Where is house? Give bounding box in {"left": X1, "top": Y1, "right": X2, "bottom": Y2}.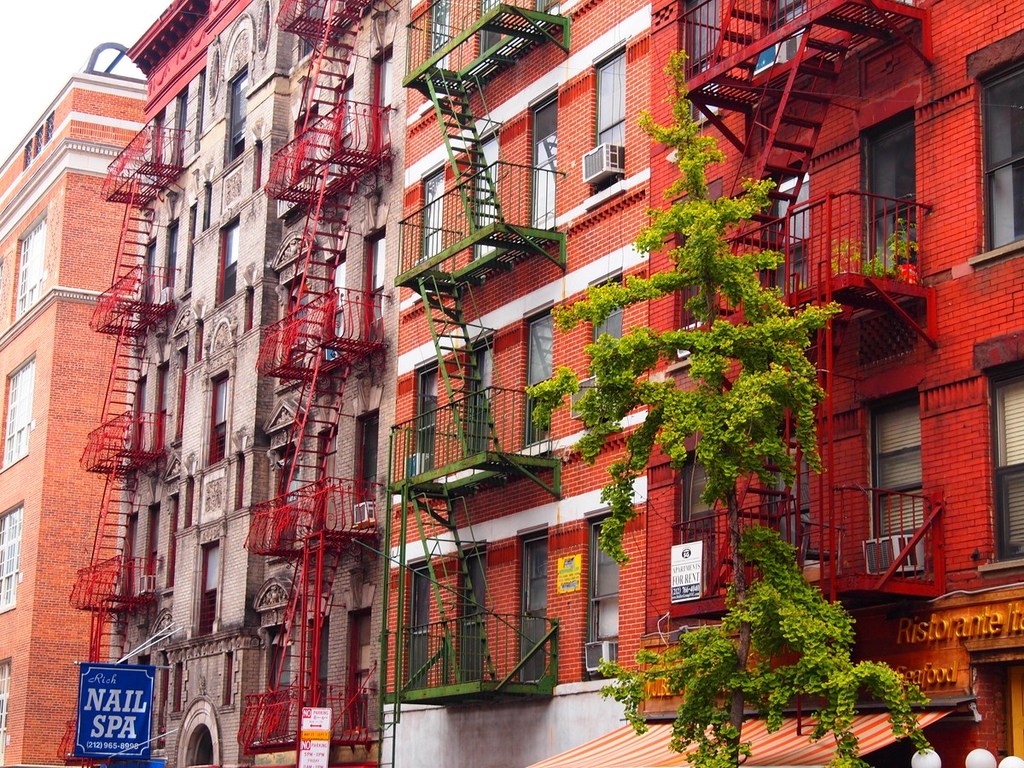
{"left": 375, "top": 0, "right": 676, "bottom": 767}.
